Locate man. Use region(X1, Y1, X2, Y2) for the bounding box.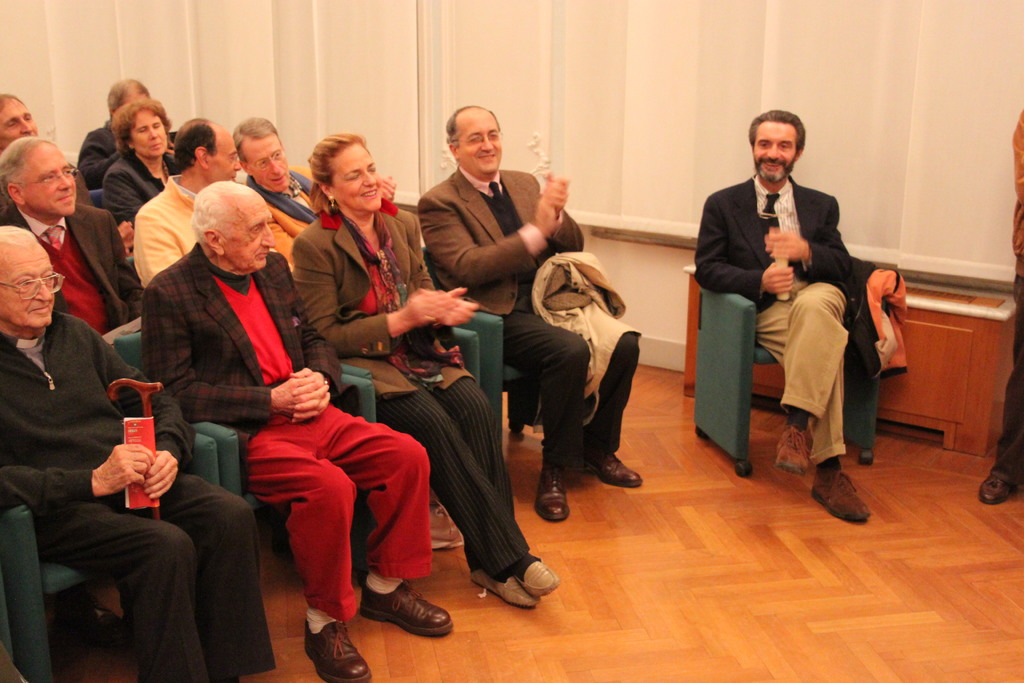
region(416, 103, 646, 522).
